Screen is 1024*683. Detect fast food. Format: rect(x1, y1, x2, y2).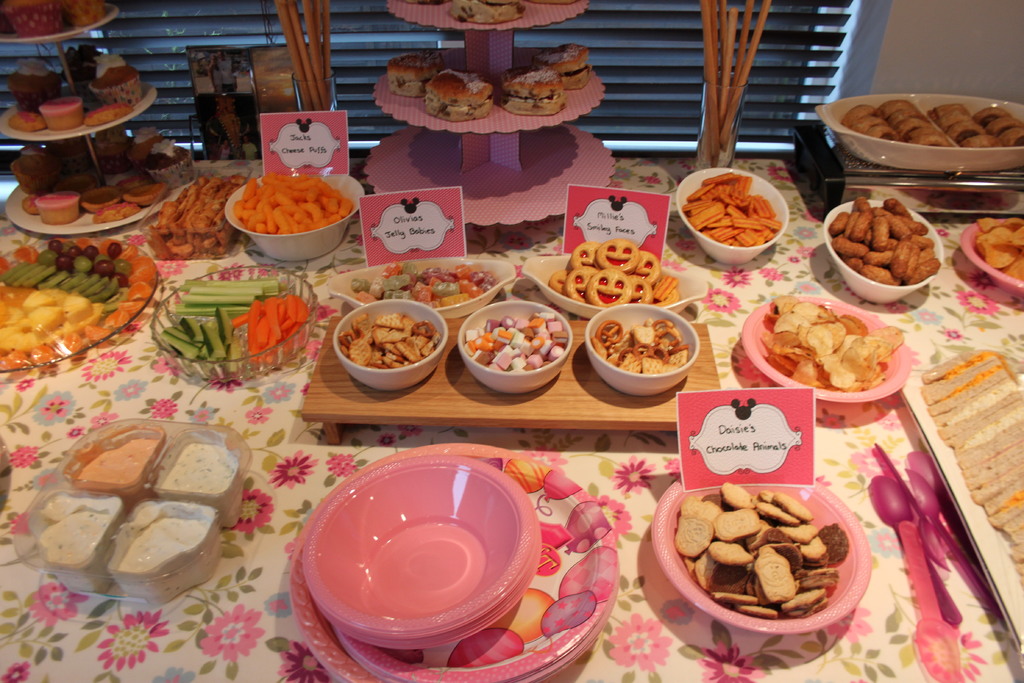
rect(463, 309, 567, 371).
